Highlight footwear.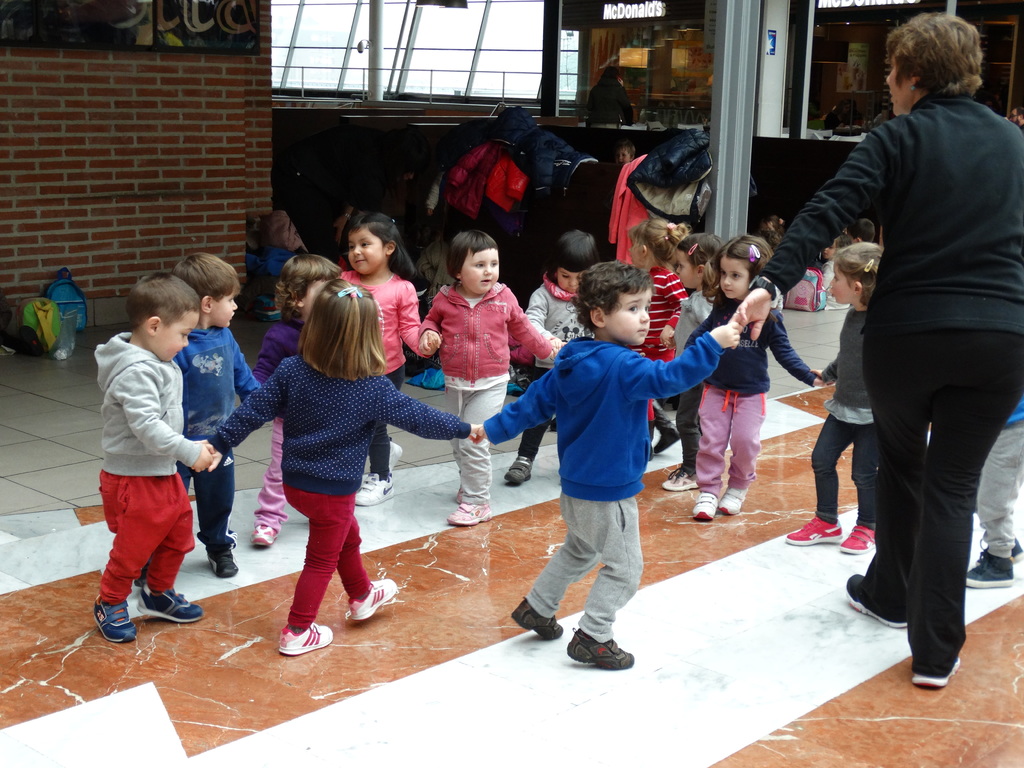
Highlighted region: 686/493/719/524.
